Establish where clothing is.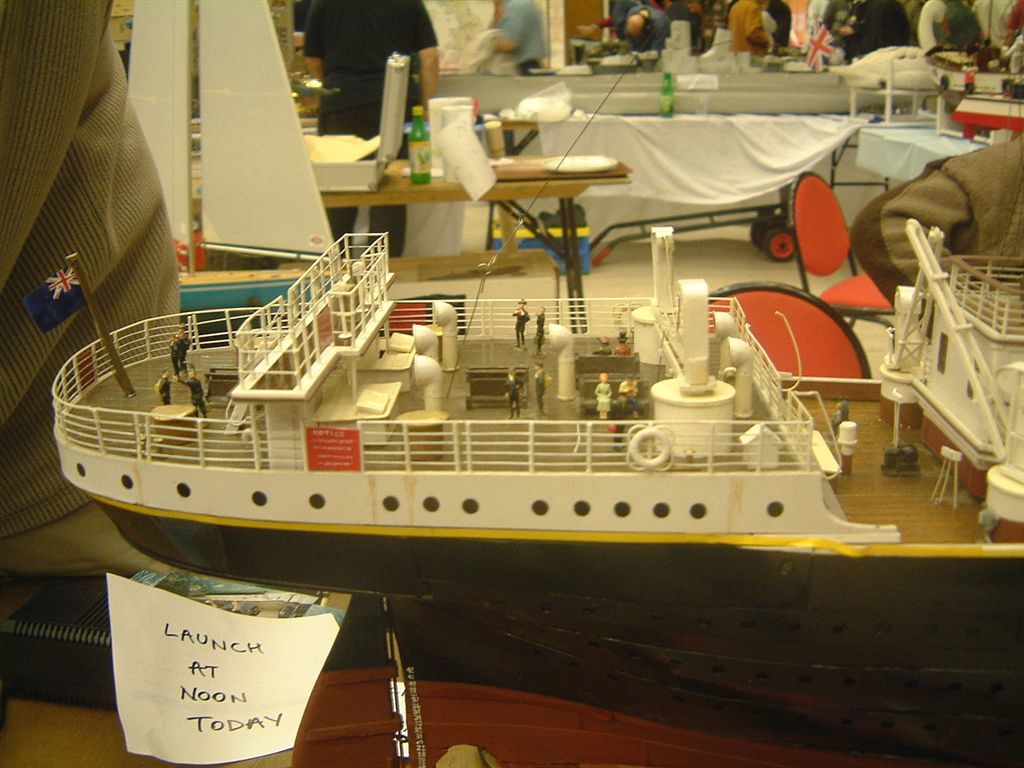
Established at {"left": 857, "top": 128, "right": 1023, "bottom": 346}.
